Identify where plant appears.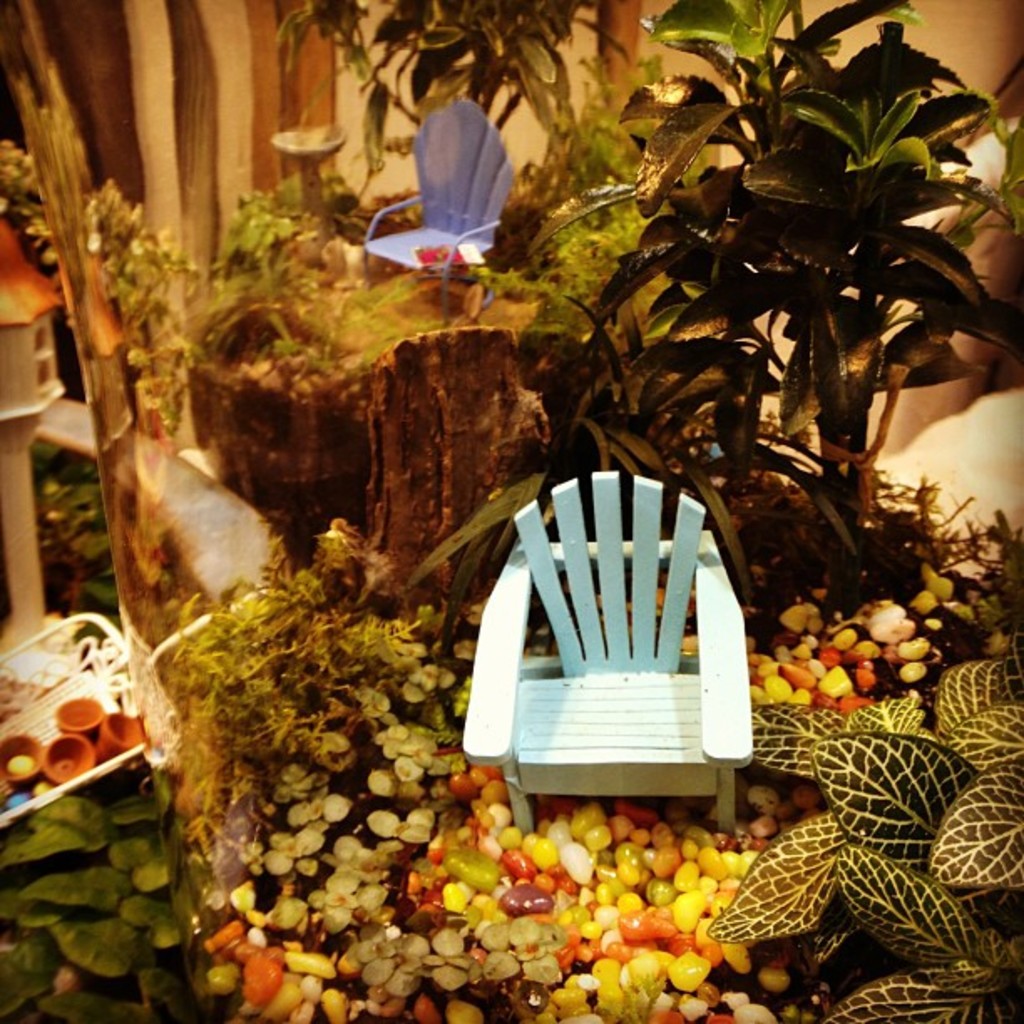
Appears at 0:763:202:1022.
